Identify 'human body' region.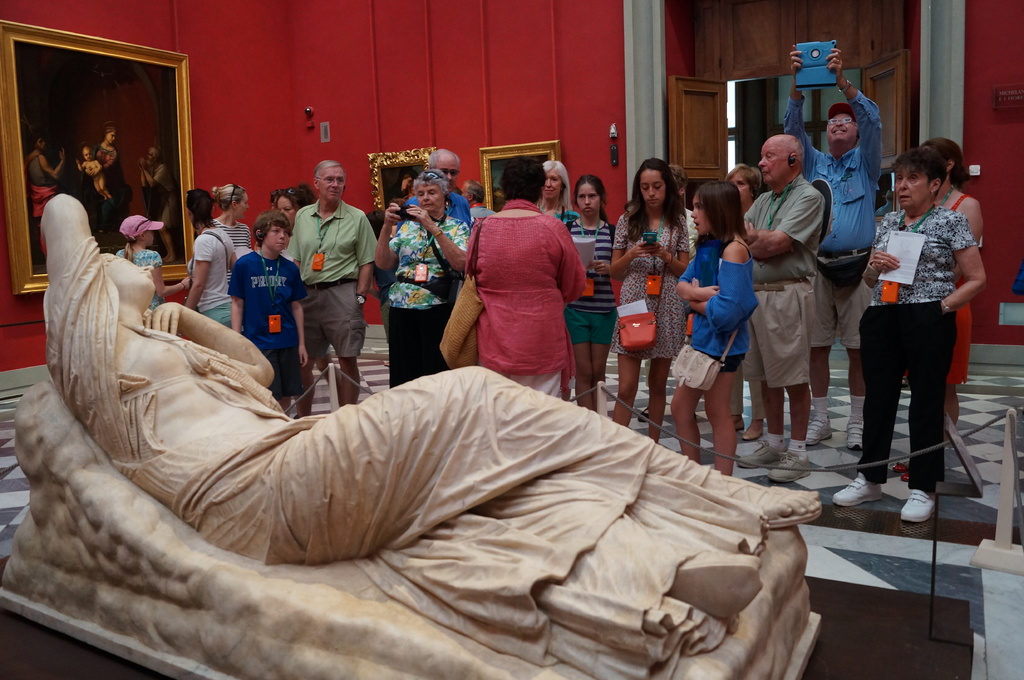
Region: 138,161,182,264.
